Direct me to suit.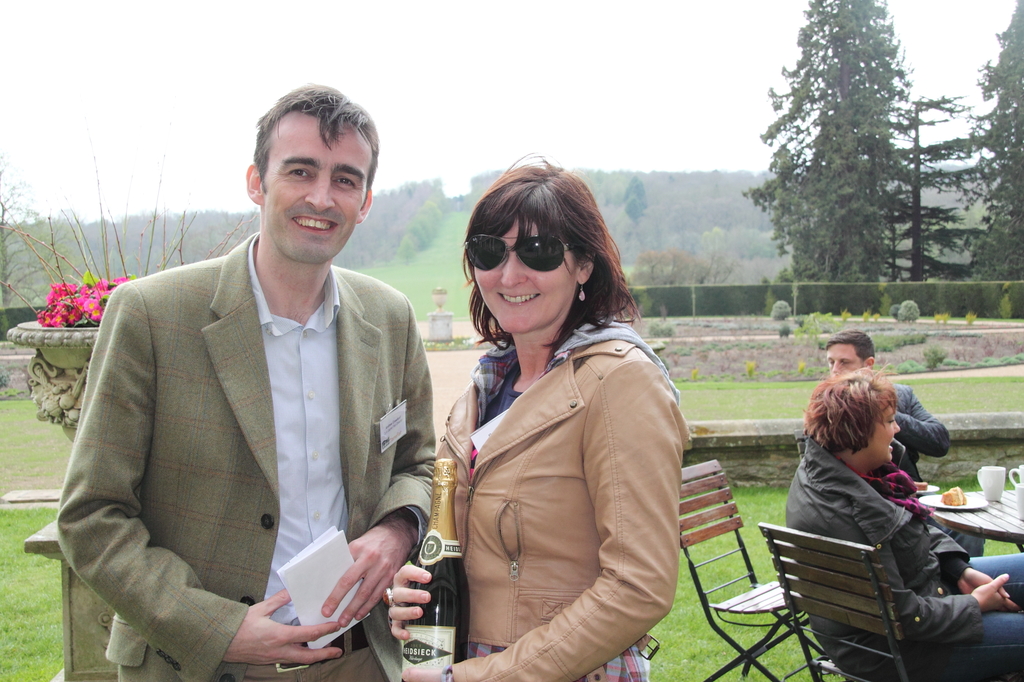
Direction: select_region(890, 388, 986, 560).
